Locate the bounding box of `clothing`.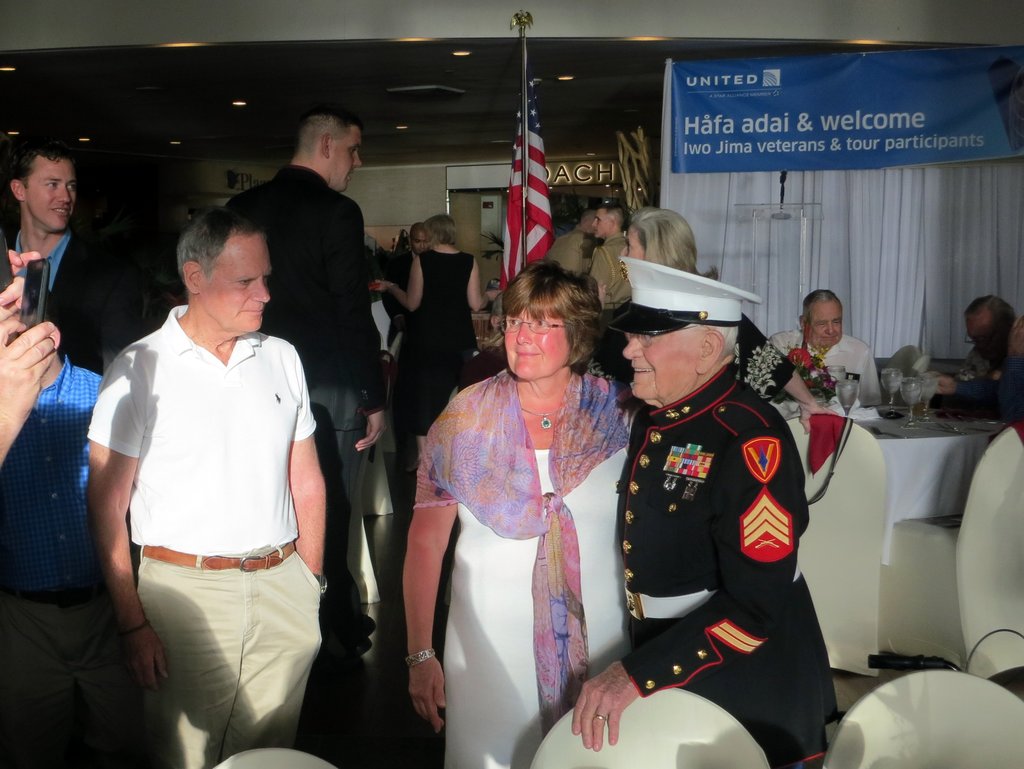
Bounding box: <box>403,235,483,393</box>.
